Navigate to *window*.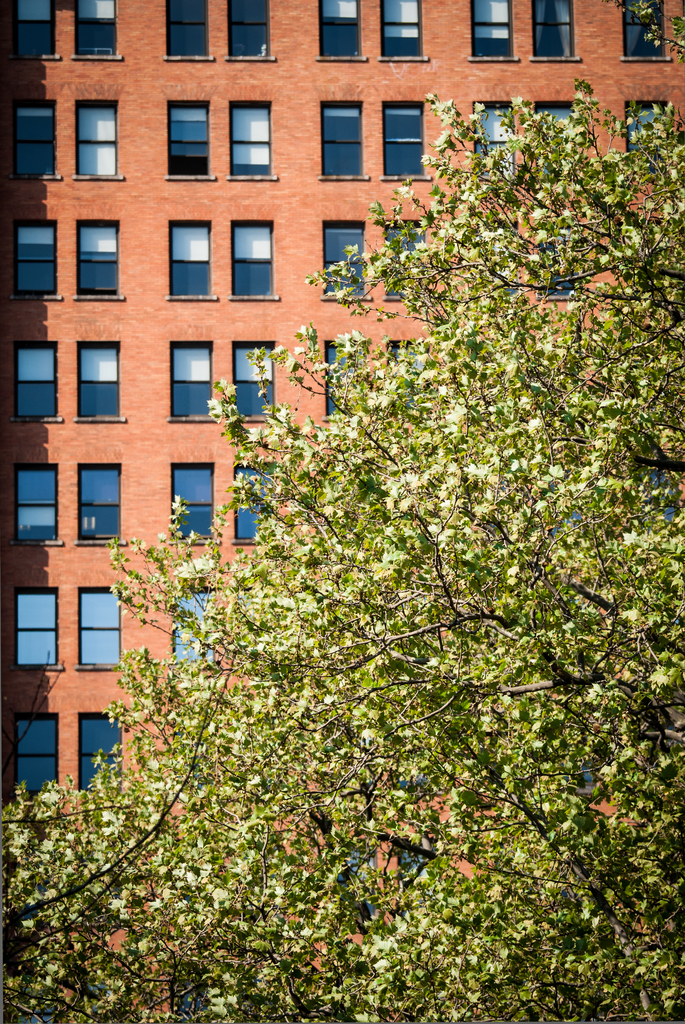
Navigation target: x1=322 y1=220 x2=370 y2=297.
